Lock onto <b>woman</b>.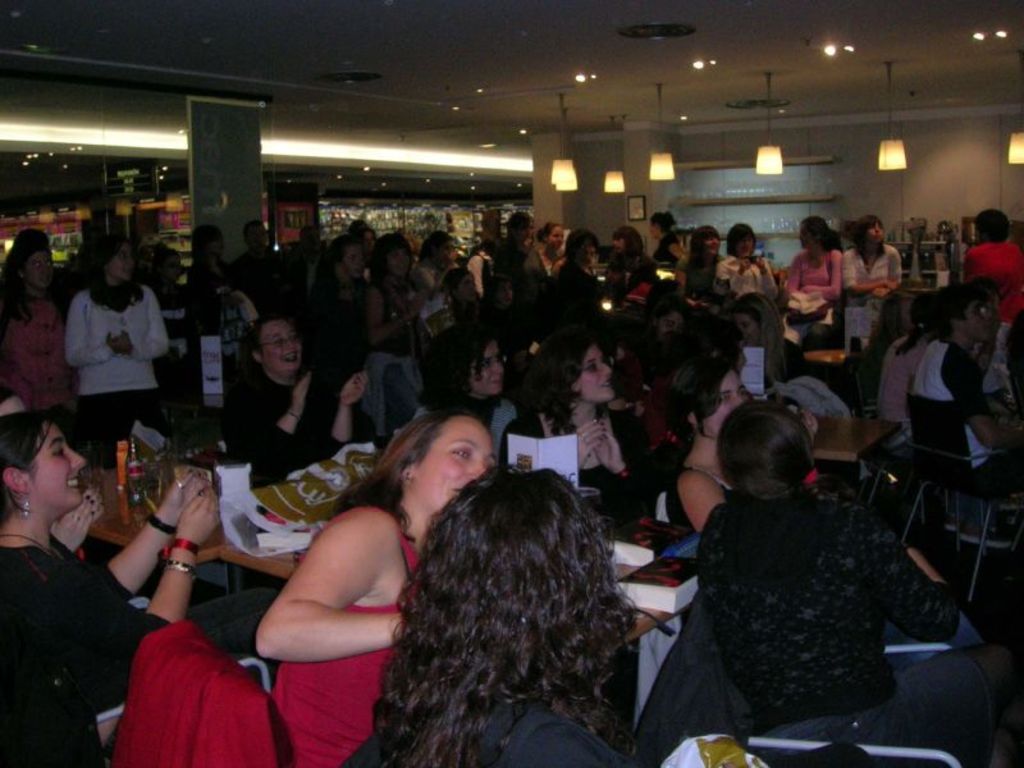
Locked: (658,348,751,543).
